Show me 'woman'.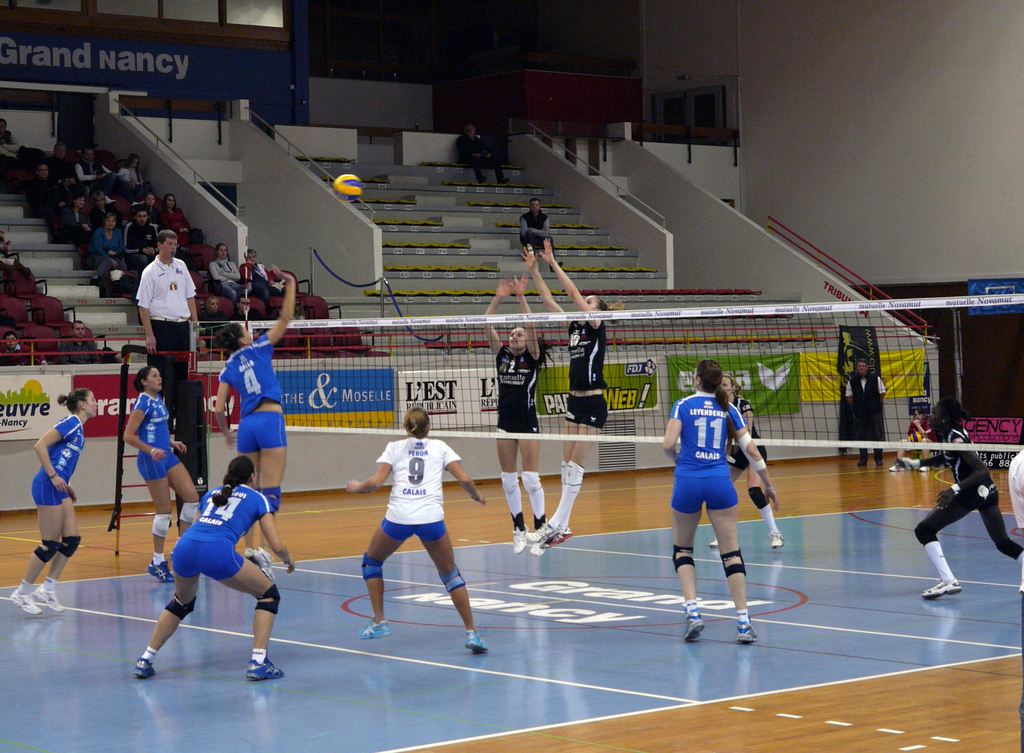
'woman' is here: 53, 187, 101, 249.
